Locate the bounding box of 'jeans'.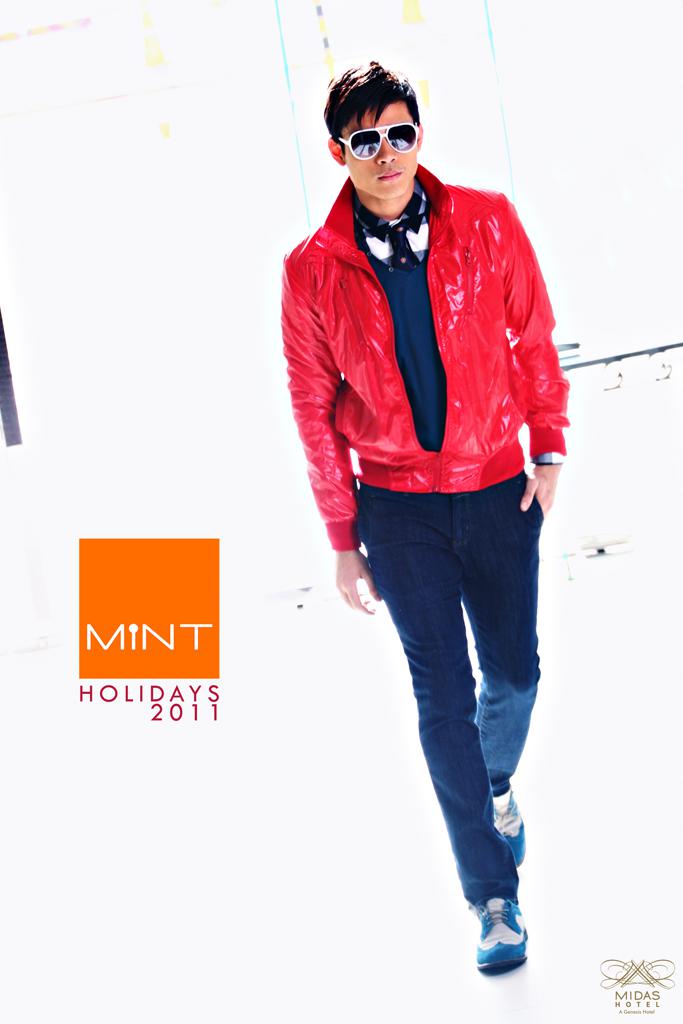
Bounding box: 334/460/555/964.
